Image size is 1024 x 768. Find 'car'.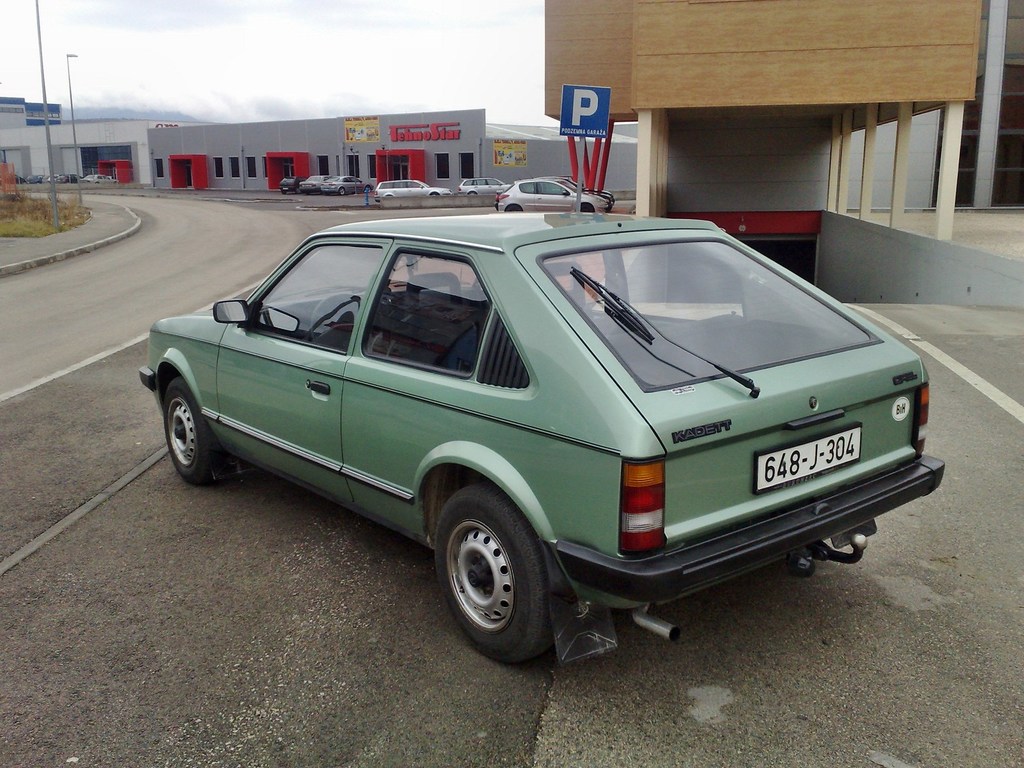
rect(138, 200, 935, 667).
